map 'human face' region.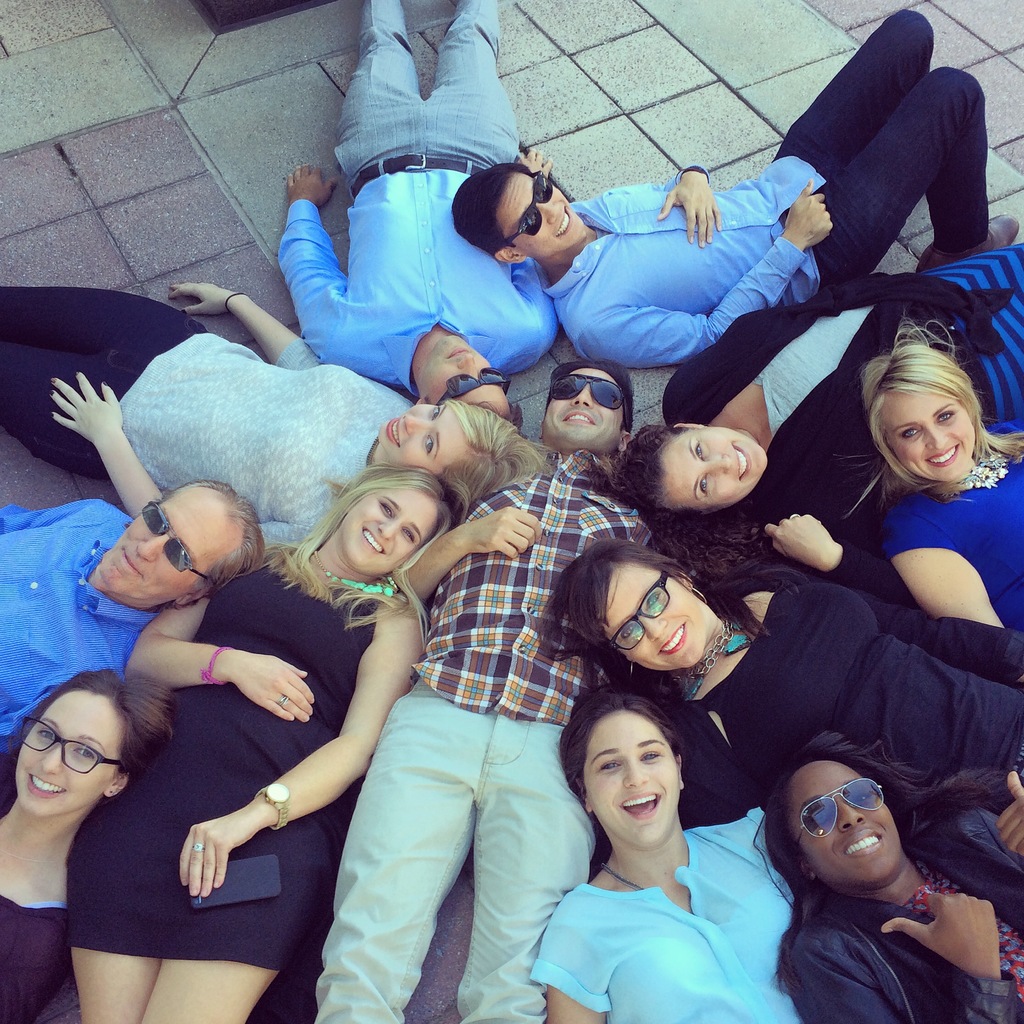
Mapped to x1=881 y1=387 x2=975 y2=482.
